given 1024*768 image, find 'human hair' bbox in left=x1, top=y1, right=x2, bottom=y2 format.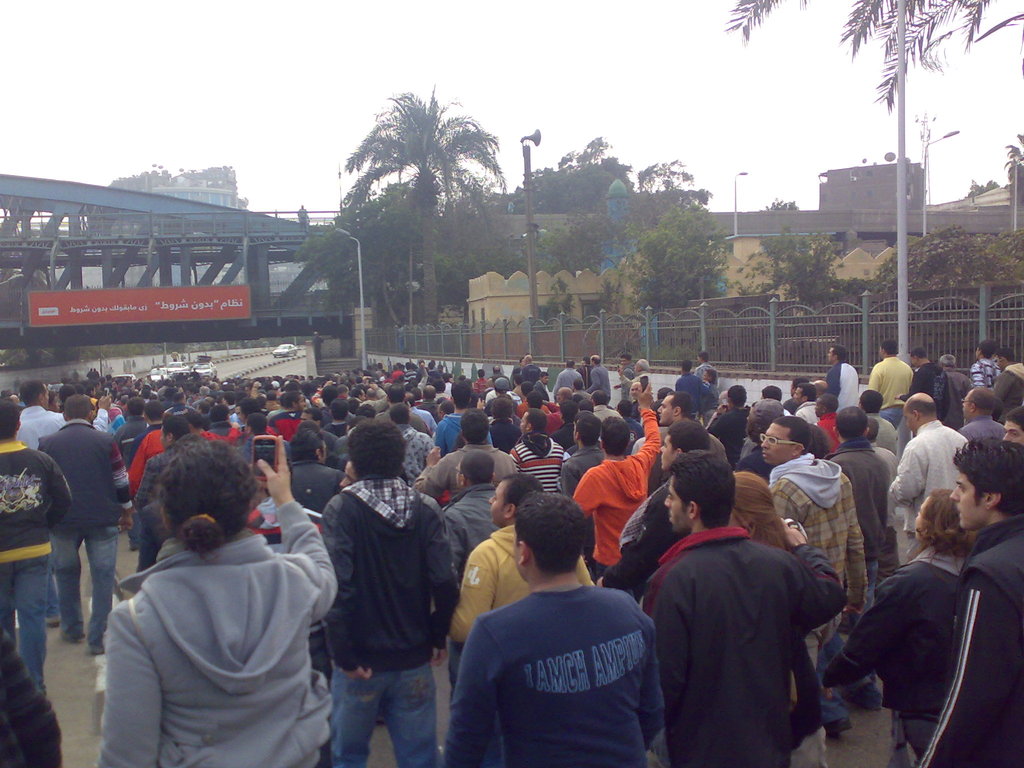
left=998, top=346, right=1018, bottom=362.
